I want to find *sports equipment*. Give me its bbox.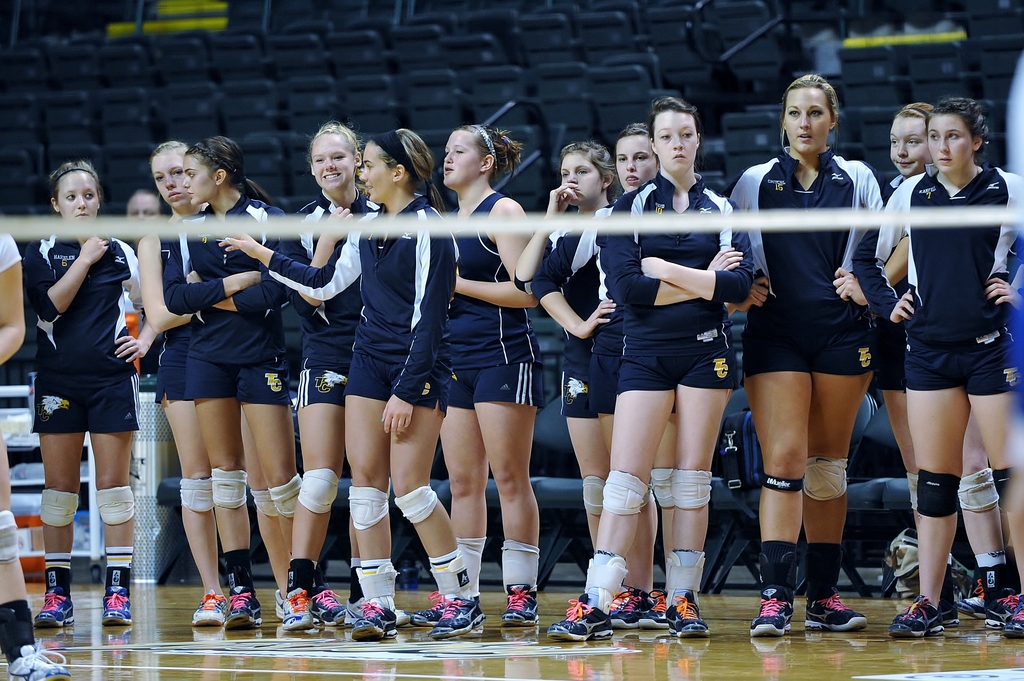
l=0, t=511, r=19, b=569.
